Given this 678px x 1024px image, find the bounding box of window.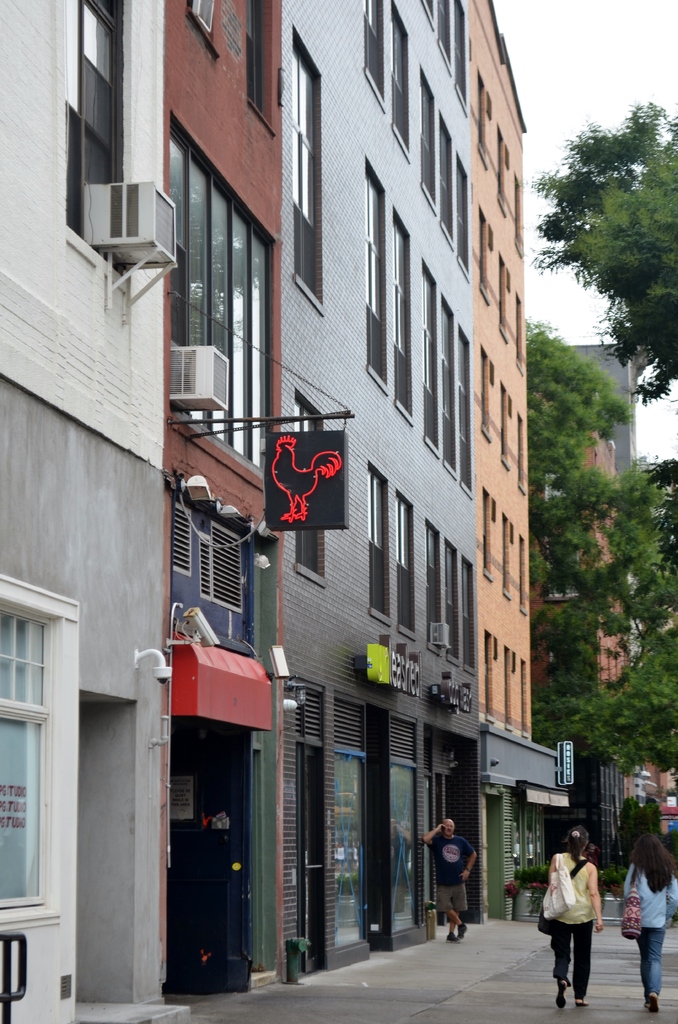
[480,211,494,307].
